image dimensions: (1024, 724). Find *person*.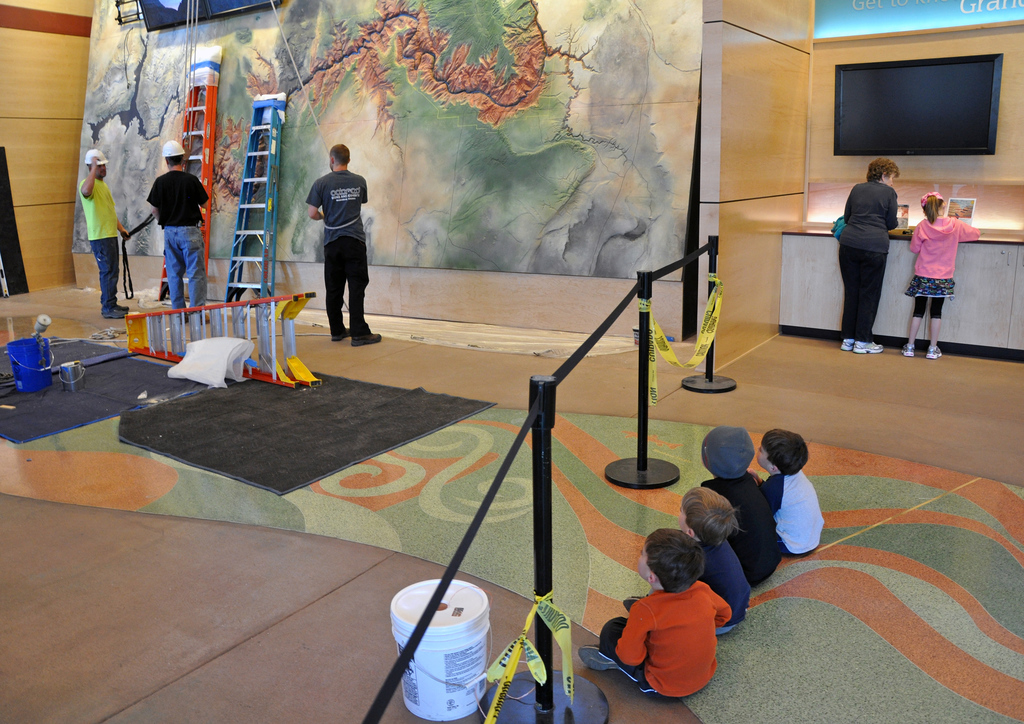
149 144 207 305.
